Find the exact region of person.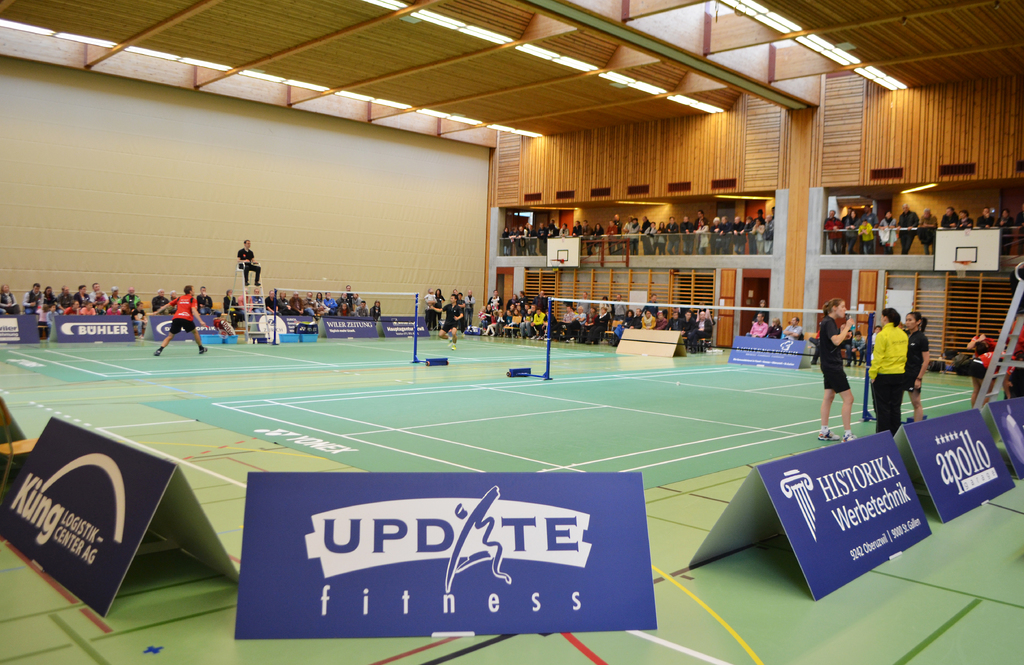
Exact region: Rect(717, 215, 733, 253).
